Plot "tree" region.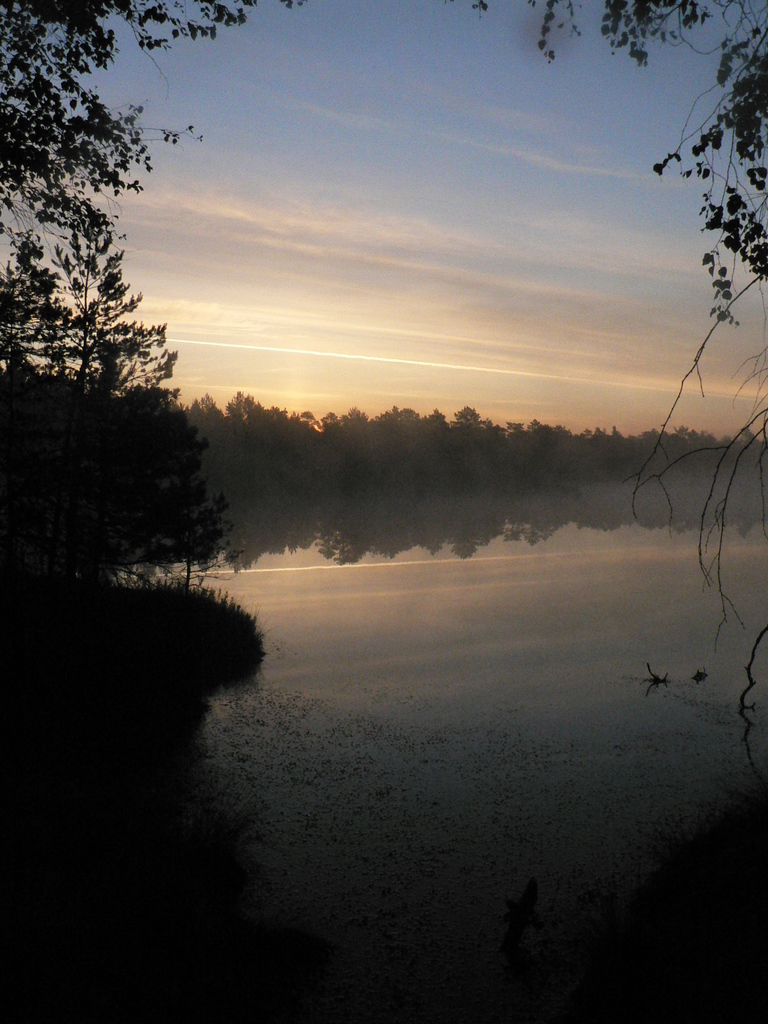
Plotted at region(0, 0, 248, 908).
